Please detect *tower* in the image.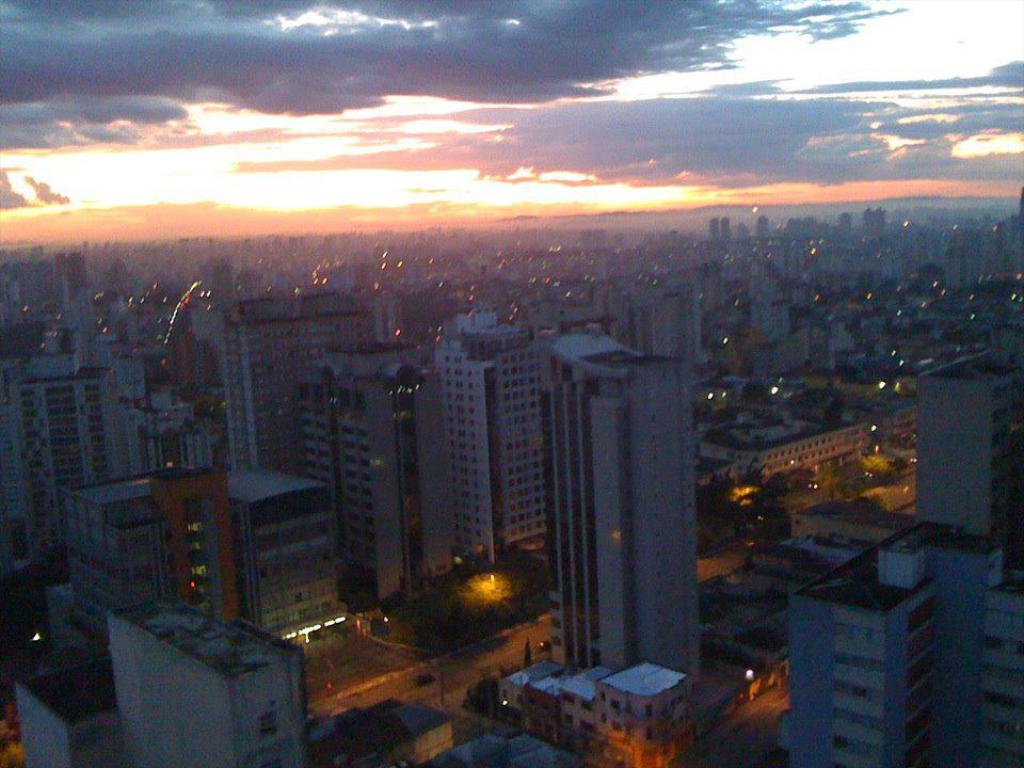
box=[306, 339, 433, 607].
